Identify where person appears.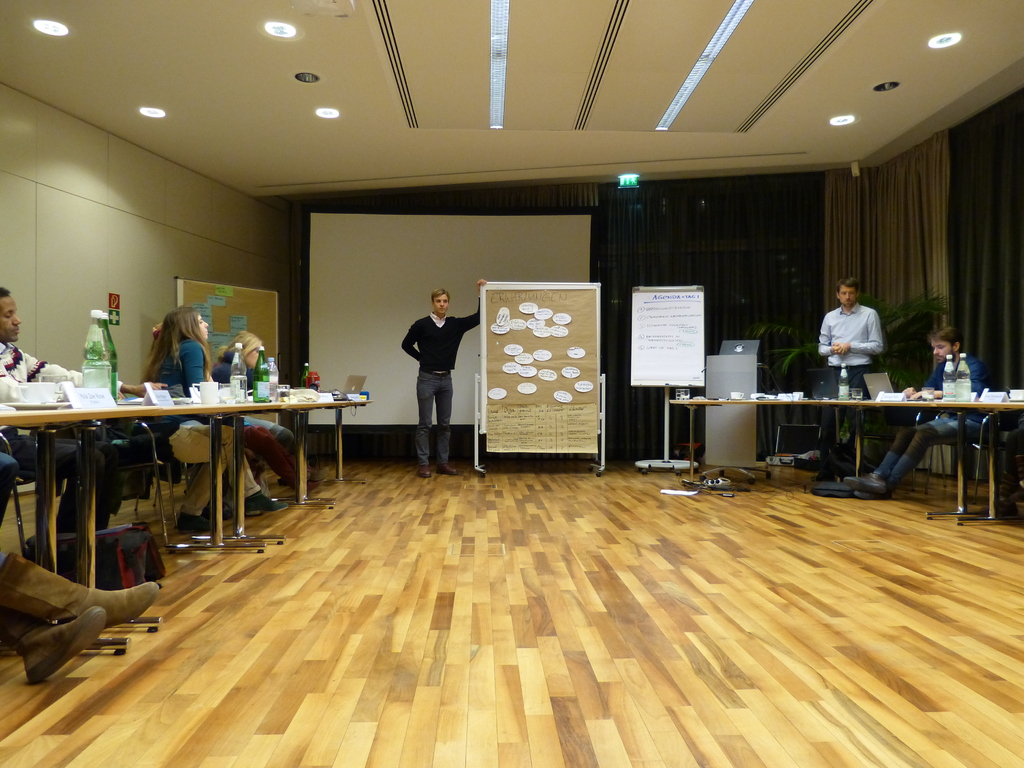
Appears at bbox(0, 283, 165, 540).
